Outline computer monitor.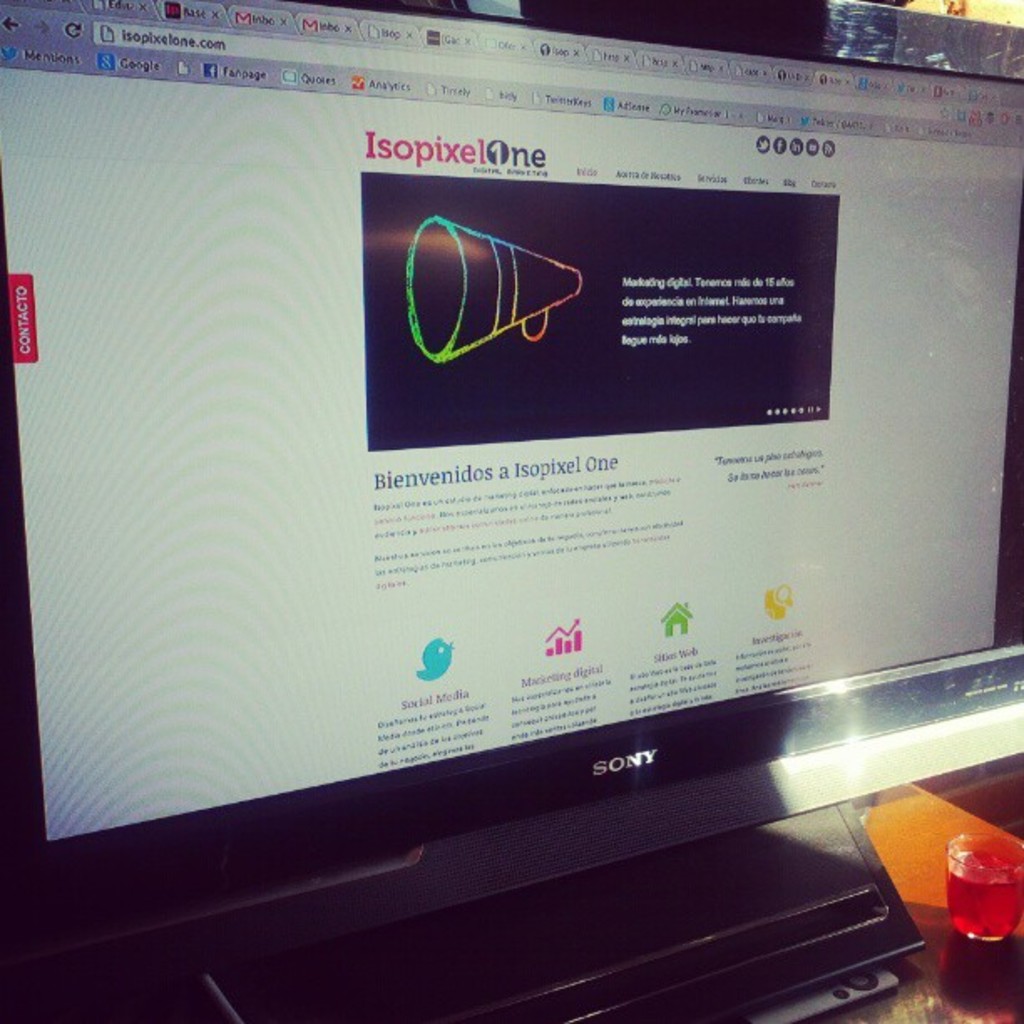
Outline: select_region(0, 8, 1023, 997).
